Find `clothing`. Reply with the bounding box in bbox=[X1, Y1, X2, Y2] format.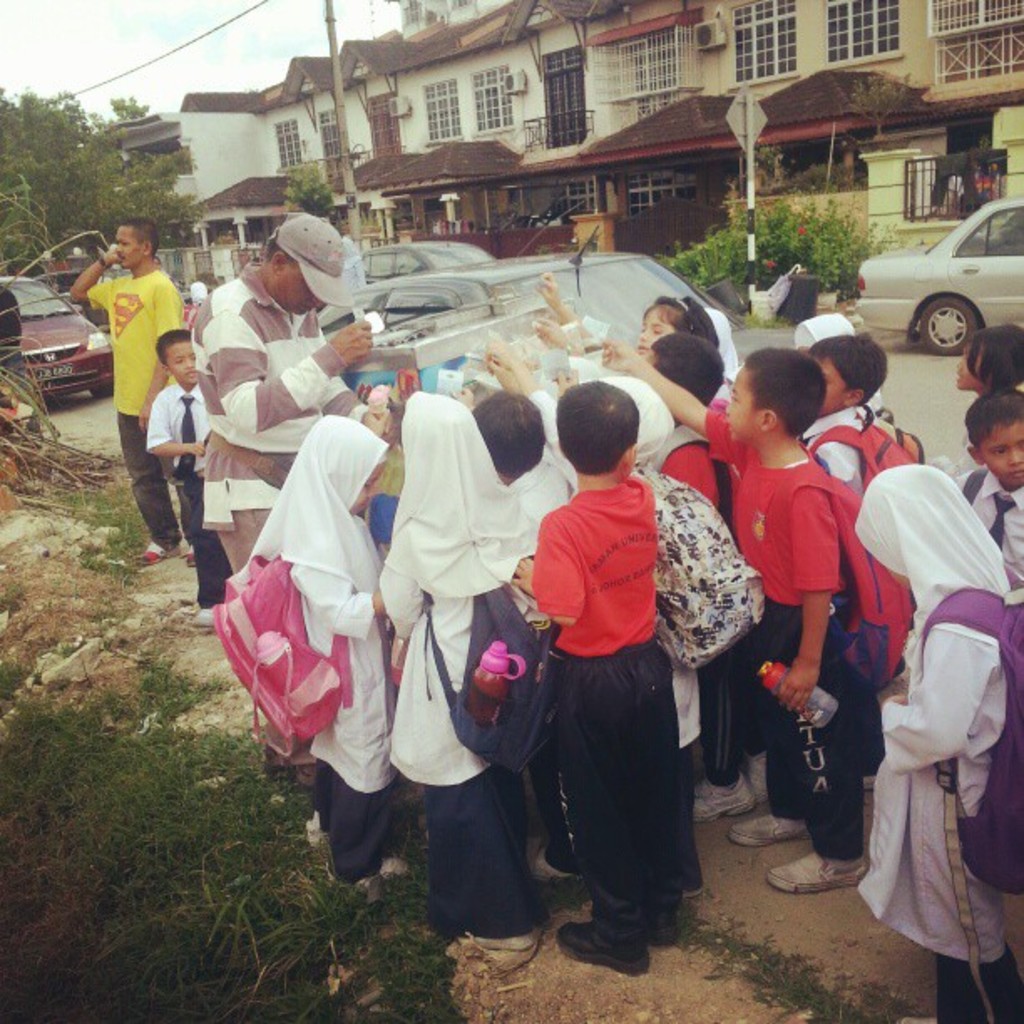
bbox=[79, 264, 191, 549].
